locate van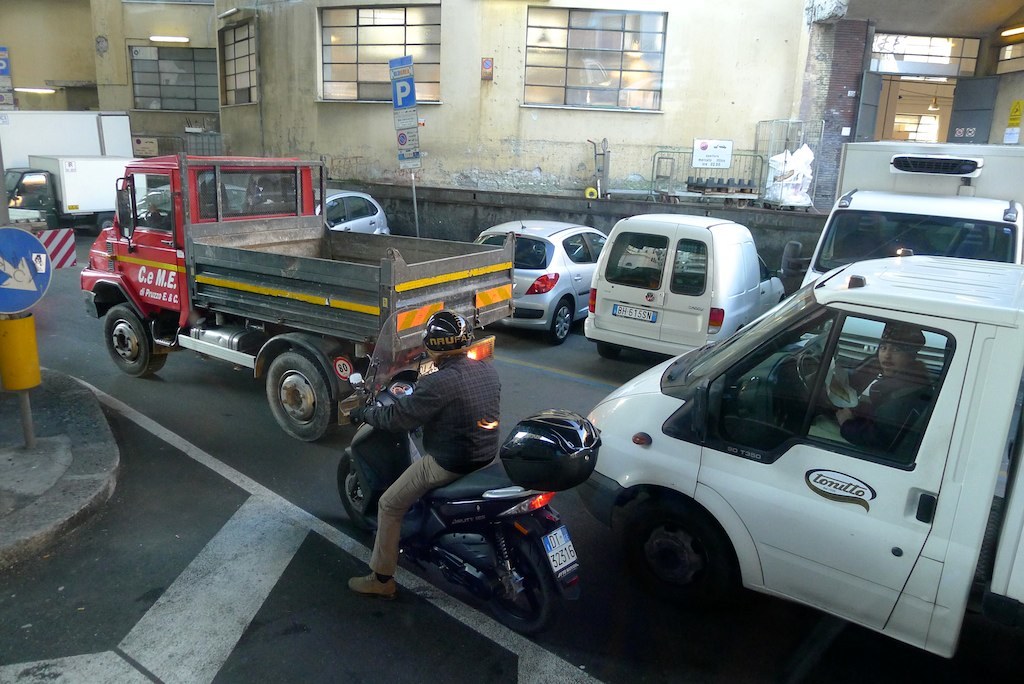
799/139/1023/368
